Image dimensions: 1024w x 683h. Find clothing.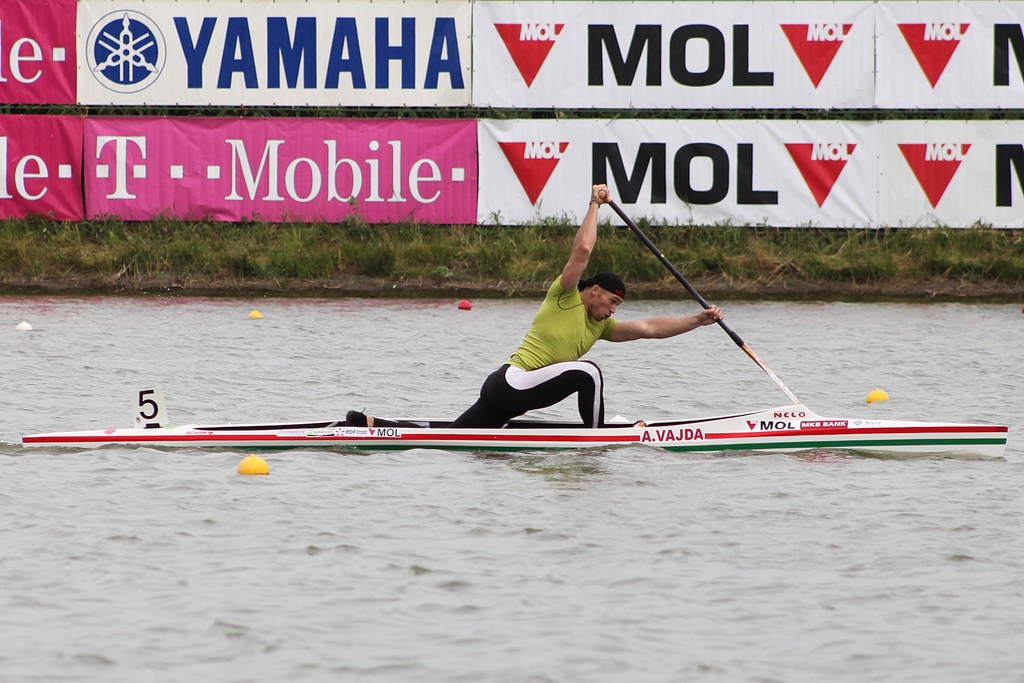
{"left": 362, "top": 276, "right": 619, "bottom": 423}.
